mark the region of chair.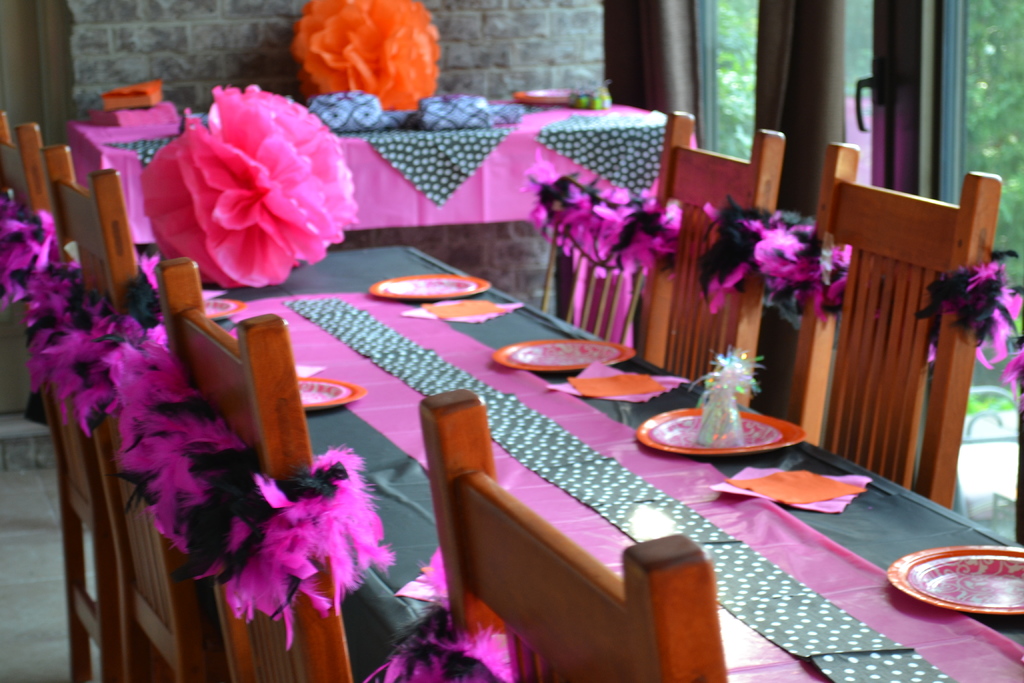
Region: detection(419, 388, 729, 682).
